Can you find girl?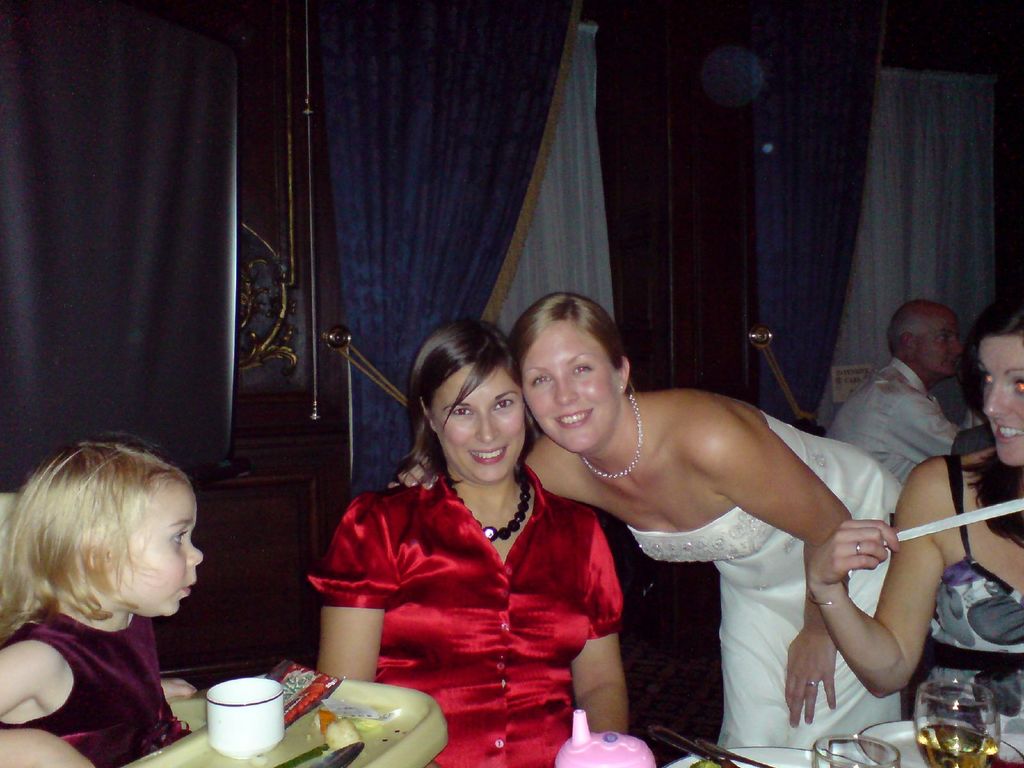
Yes, bounding box: l=808, t=285, r=1023, b=733.
